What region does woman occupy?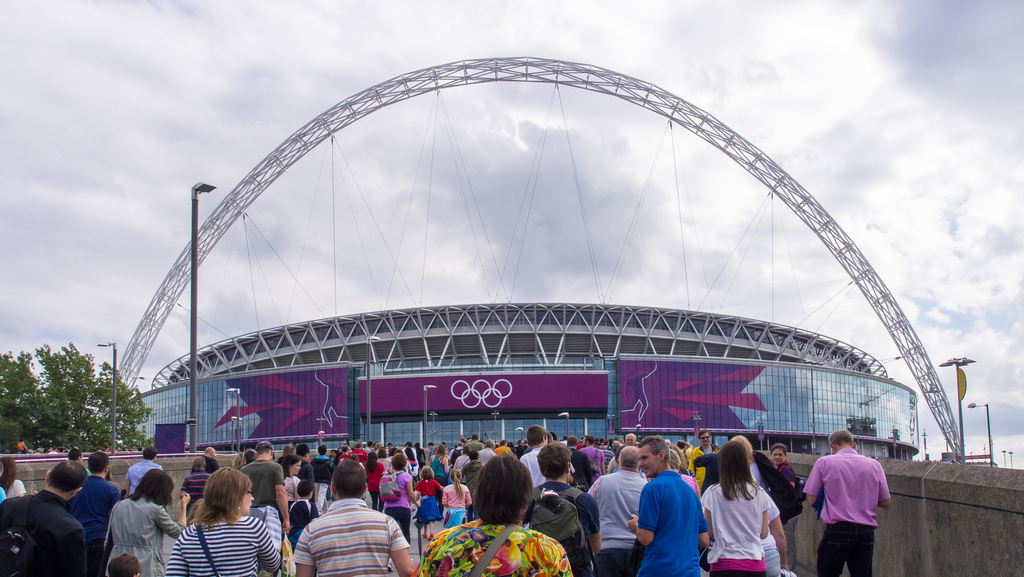
select_region(279, 451, 303, 513).
